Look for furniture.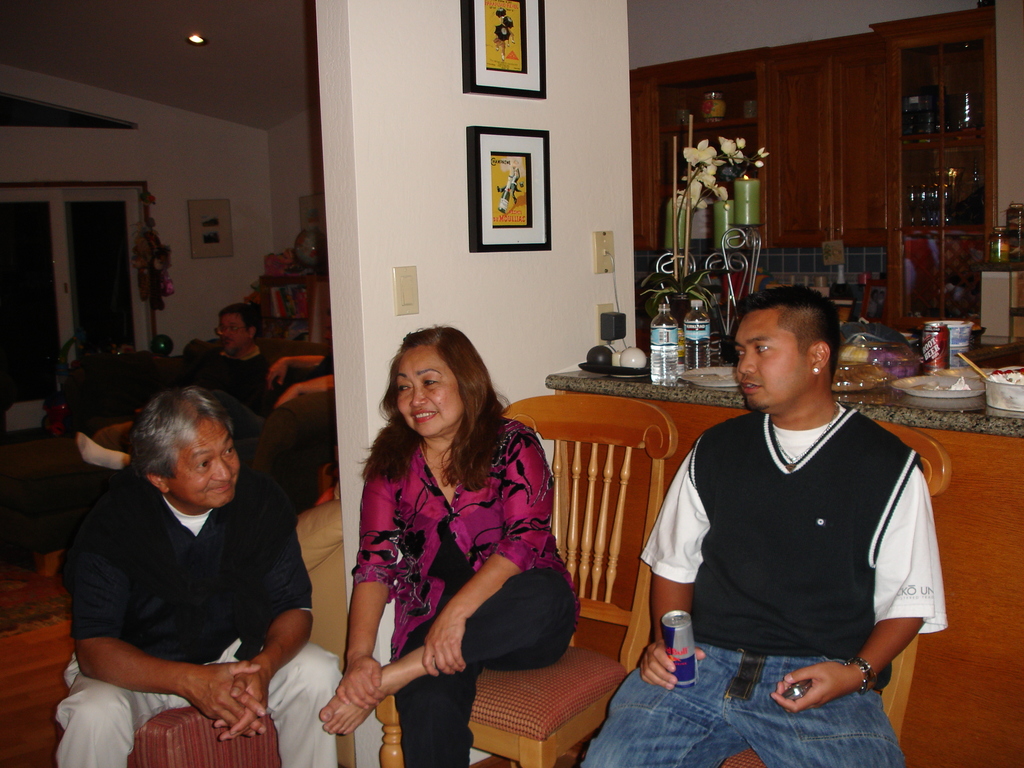
Found: [left=130, top=703, right=278, bottom=767].
